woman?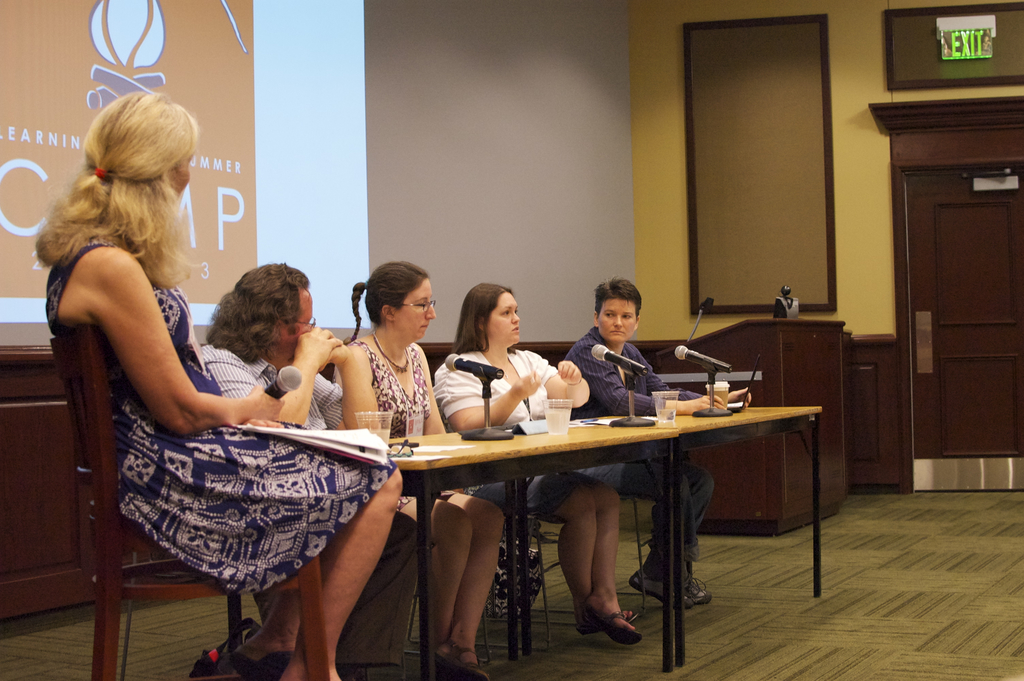
pyautogui.locateOnScreen(30, 86, 401, 680)
